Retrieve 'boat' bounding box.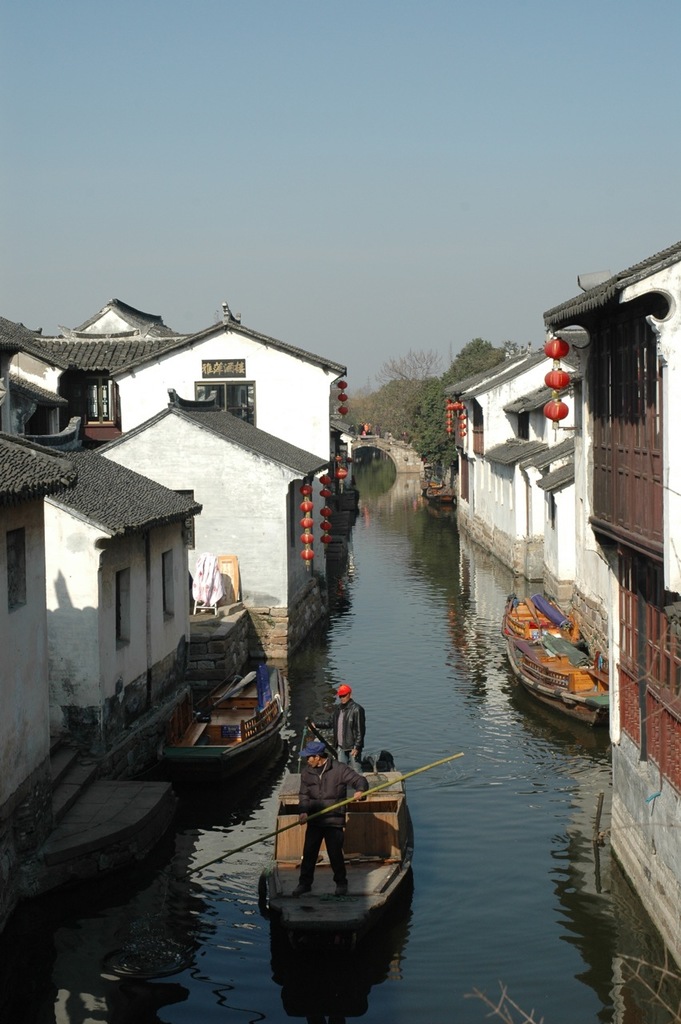
Bounding box: l=231, t=760, r=407, b=936.
